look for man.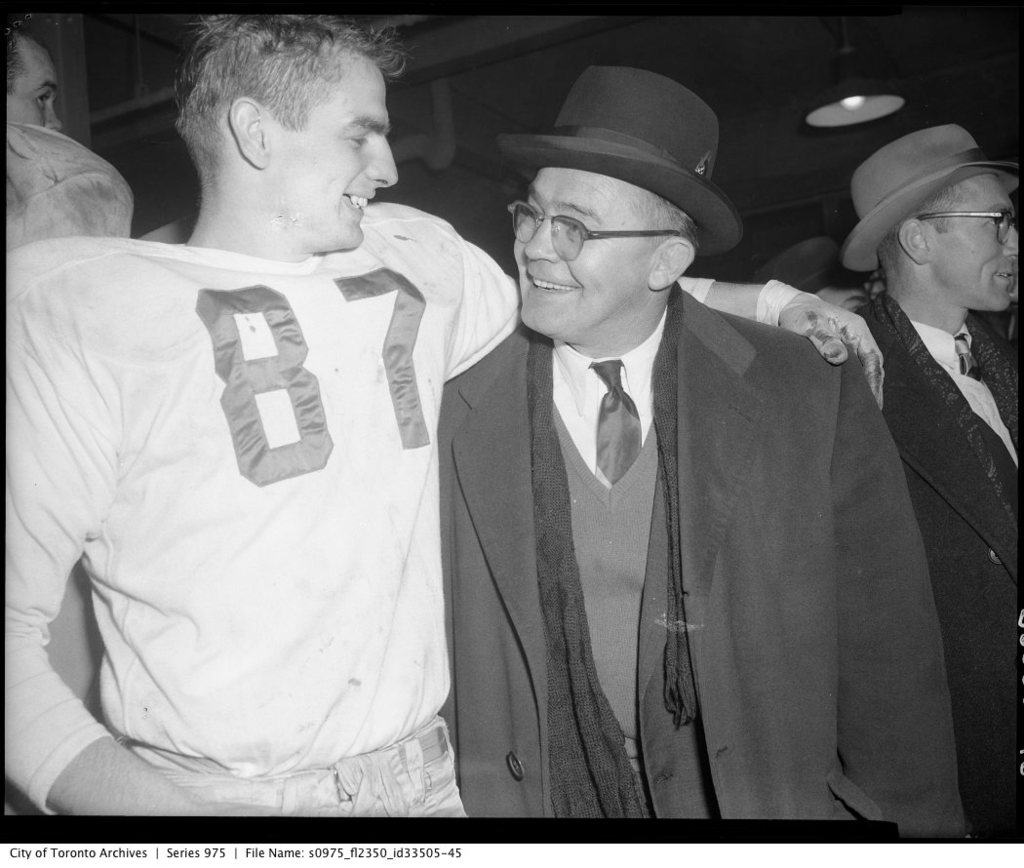
Found: l=764, t=234, r=865, b=318.
